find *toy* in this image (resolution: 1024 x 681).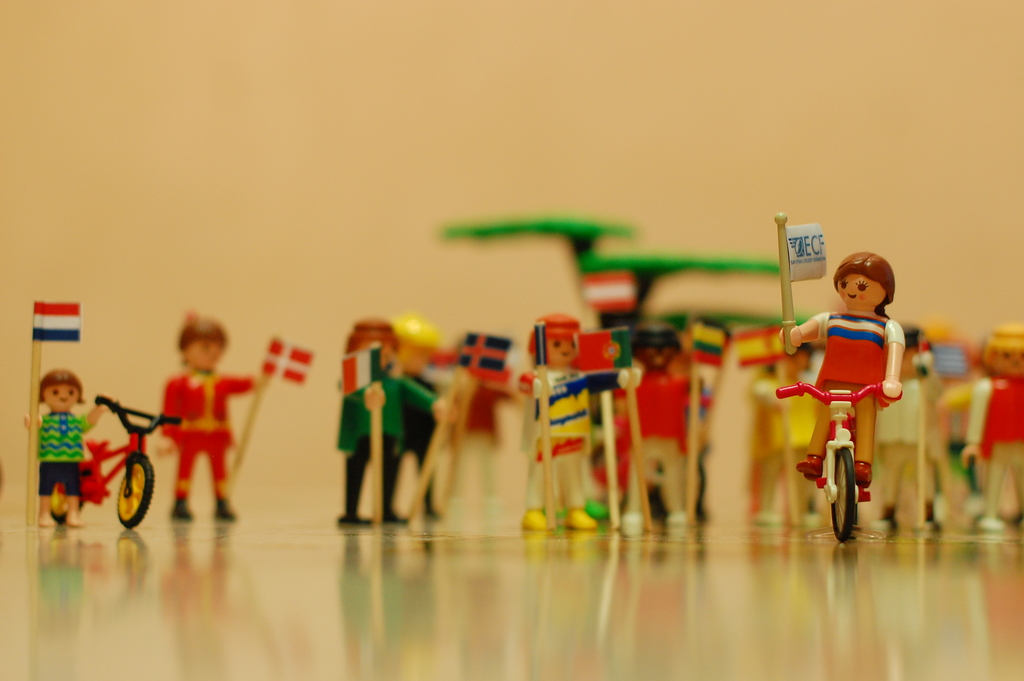
511/302/652/539.
